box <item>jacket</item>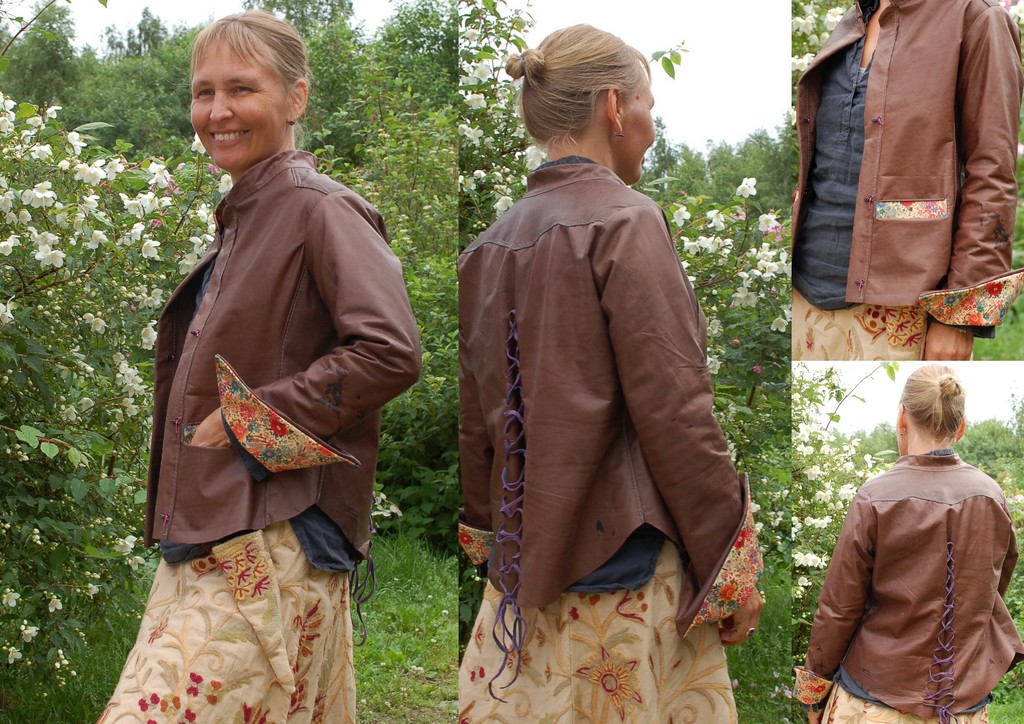
<box>150,150,425,584</box>
